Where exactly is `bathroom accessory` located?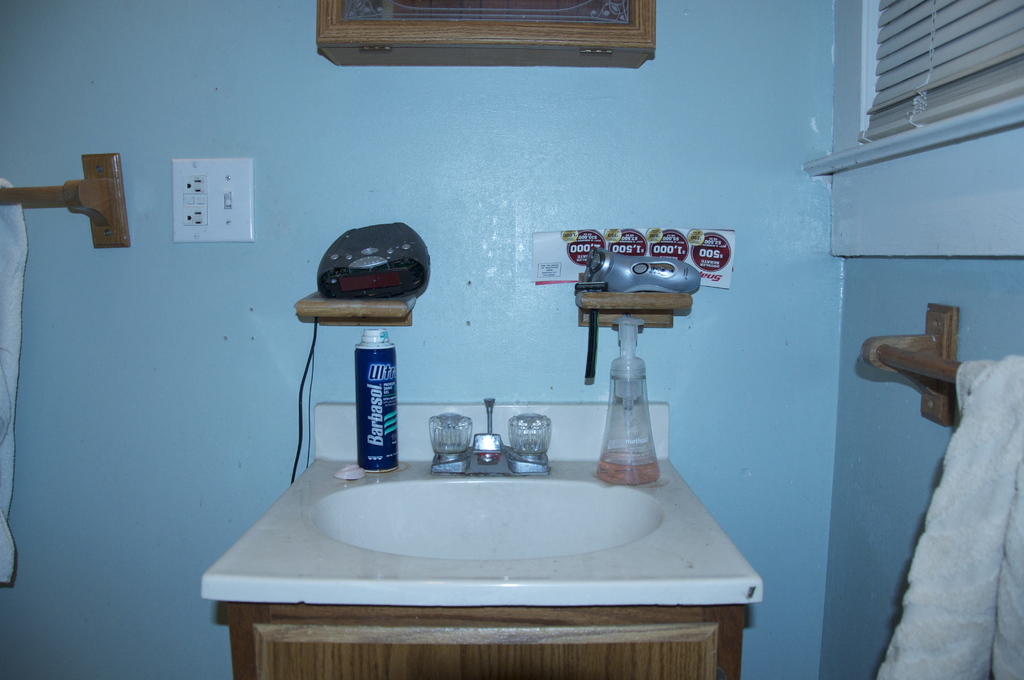
Its bounding box is (x1=840, y1=304, x2=1023, y2=429).
